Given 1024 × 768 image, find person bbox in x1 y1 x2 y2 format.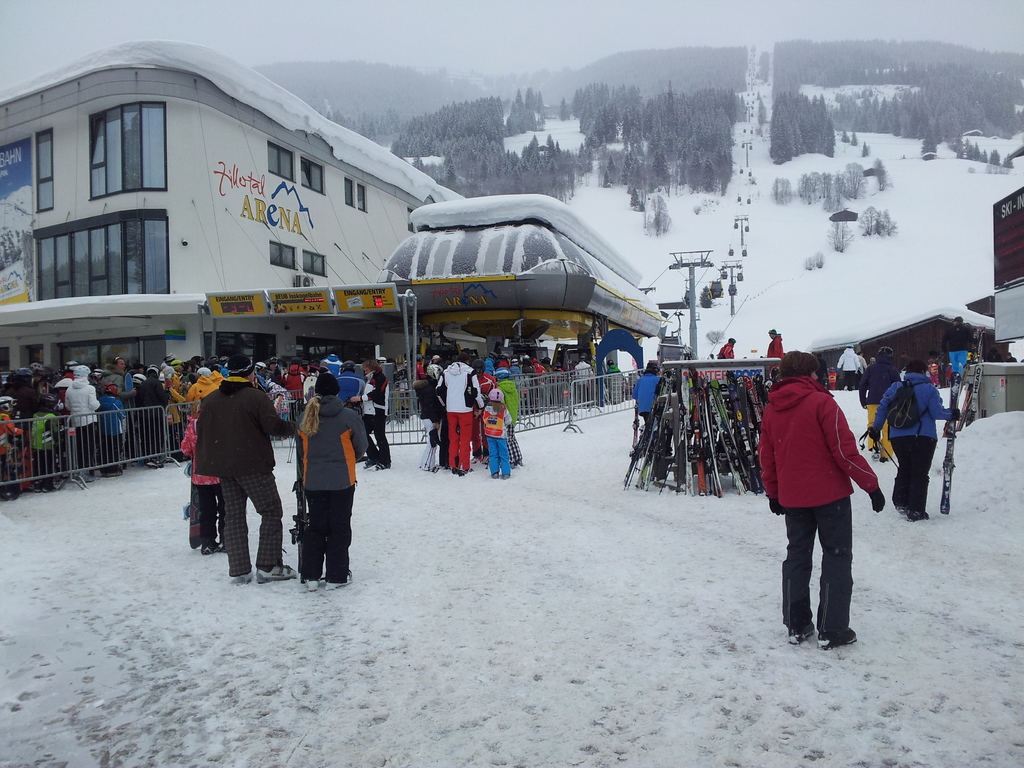
477 344 494 376.
